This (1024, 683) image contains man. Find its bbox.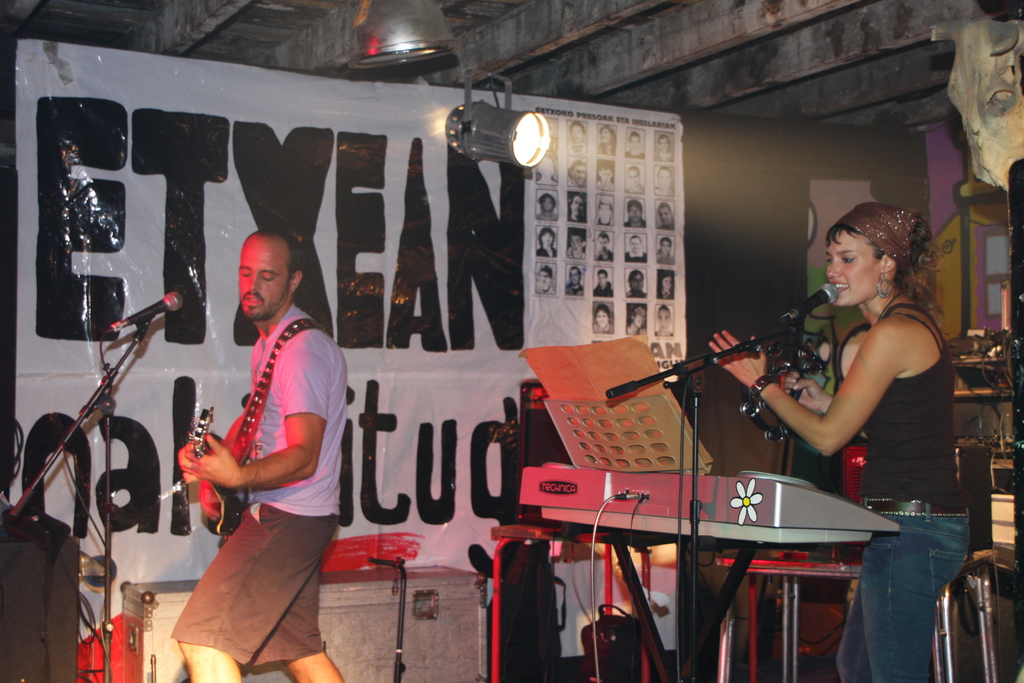
box(594, 194, 614, 224).
